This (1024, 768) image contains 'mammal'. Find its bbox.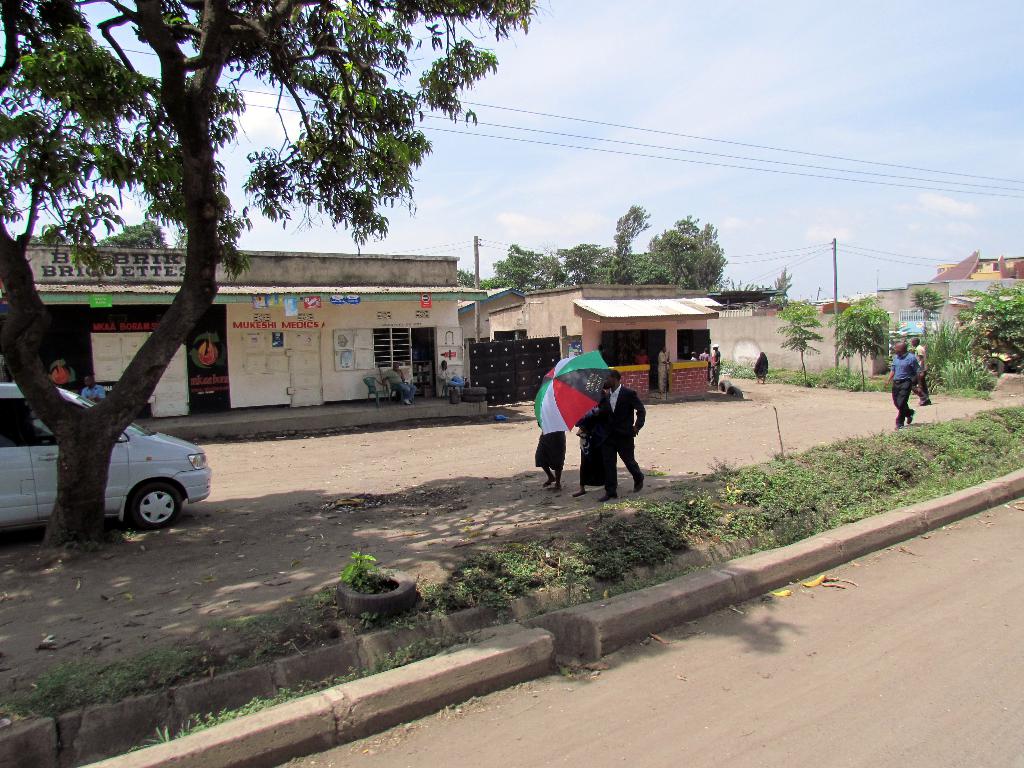
select_region(698, 344, 711, 361).
